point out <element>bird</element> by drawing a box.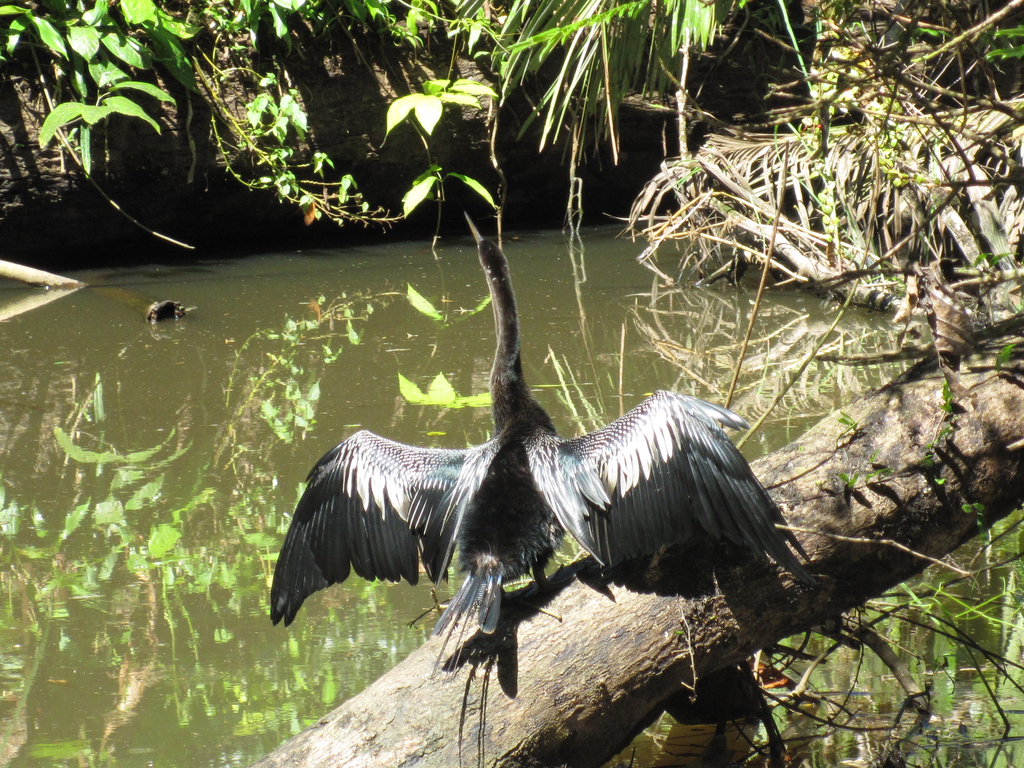
(268,200,808,645).
